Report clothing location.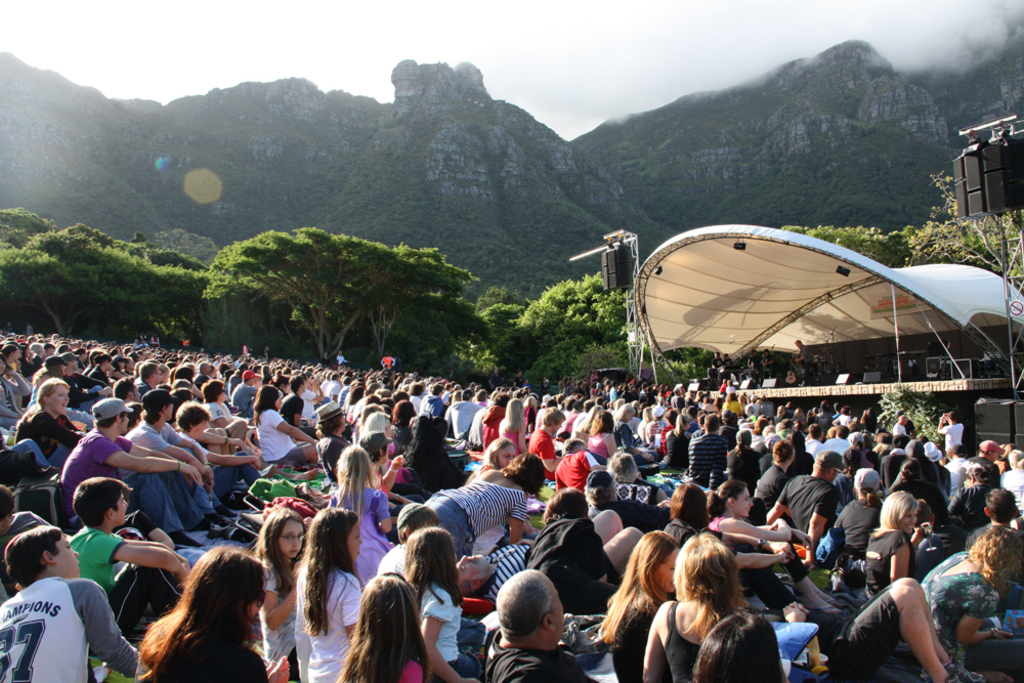
Report: detection(410, 583, 458, 655).
